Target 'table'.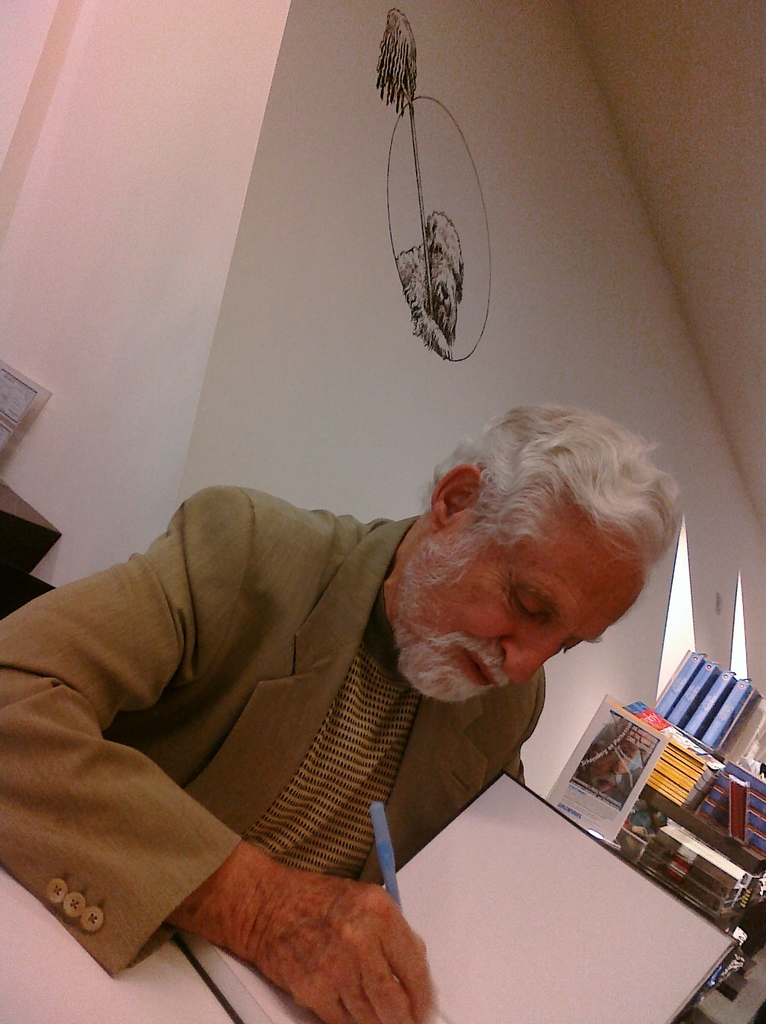
Target region: 0 476 66 607.
